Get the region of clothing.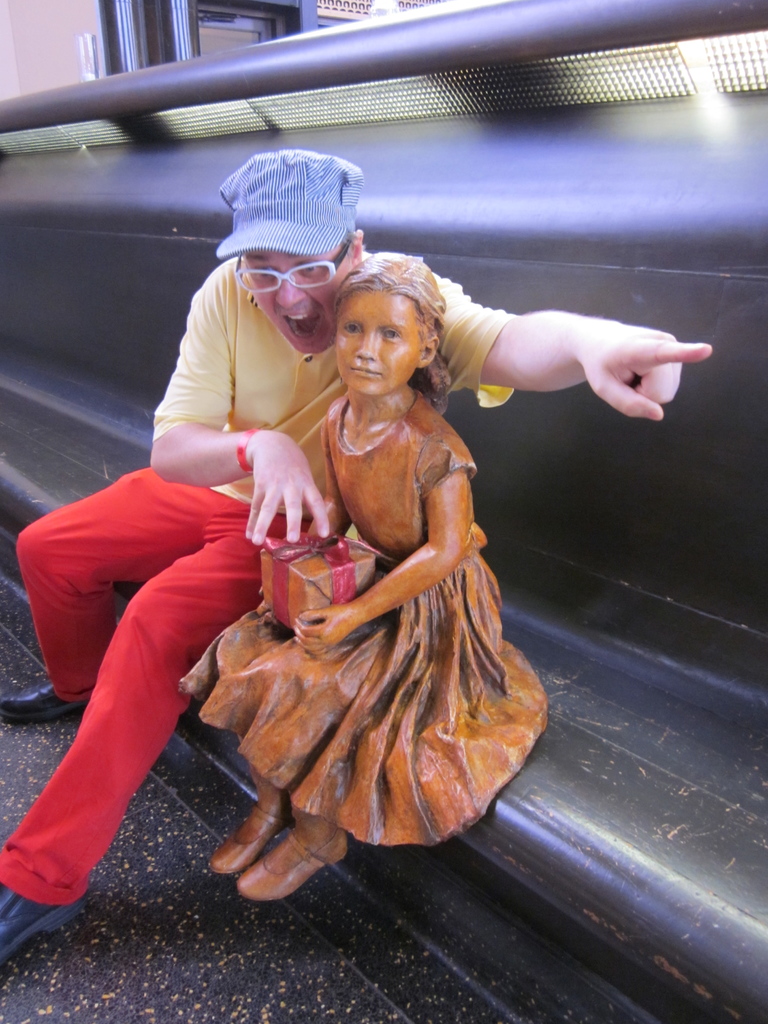
(x1=0, y1=254, x2=516, y2=905).
